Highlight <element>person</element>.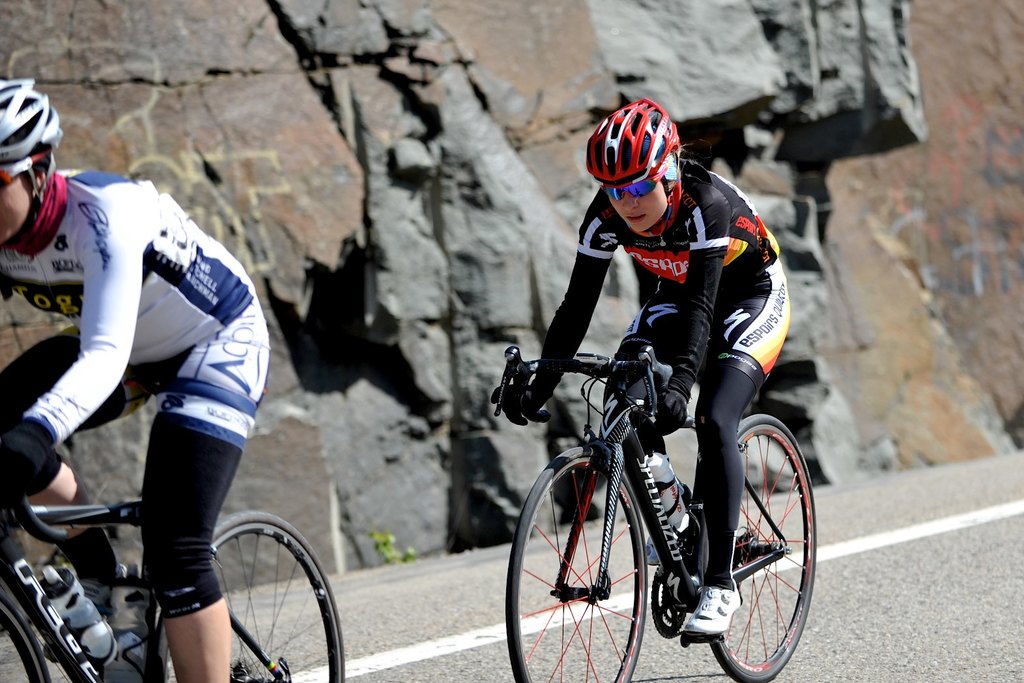
Highlighted region: x1=0, y1=117, x2=291, y2=678.
